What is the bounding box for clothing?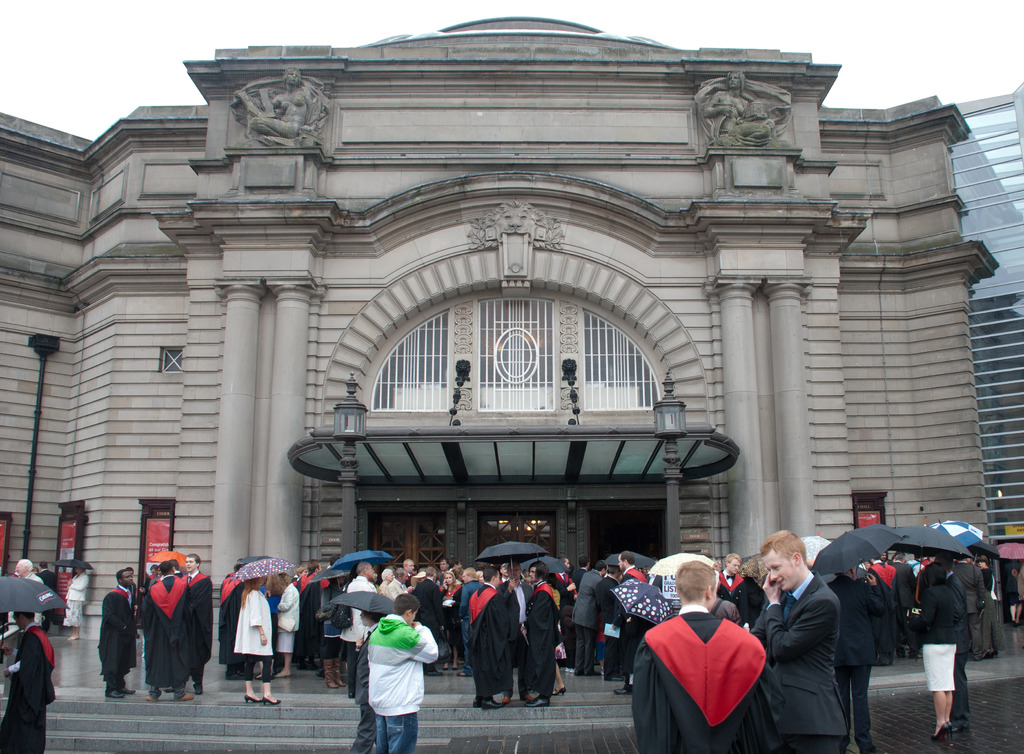
(left=499, top=577, right=531, bottom=692).
